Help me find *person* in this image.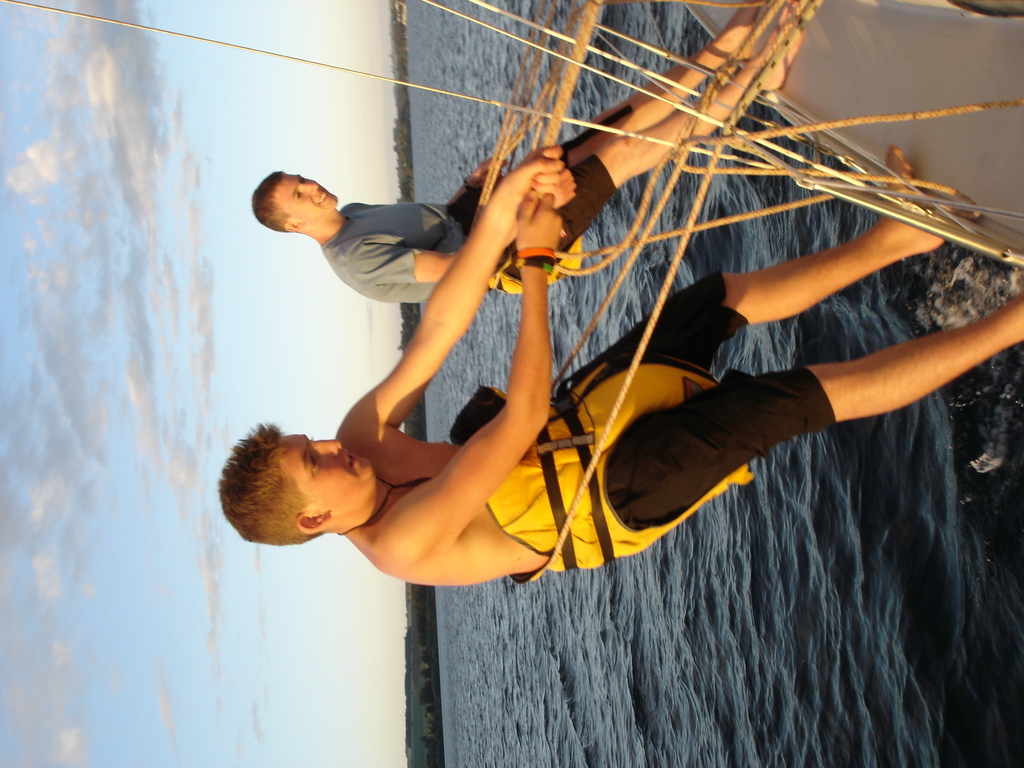
Found it: rect(252, 4, 822, 297).
